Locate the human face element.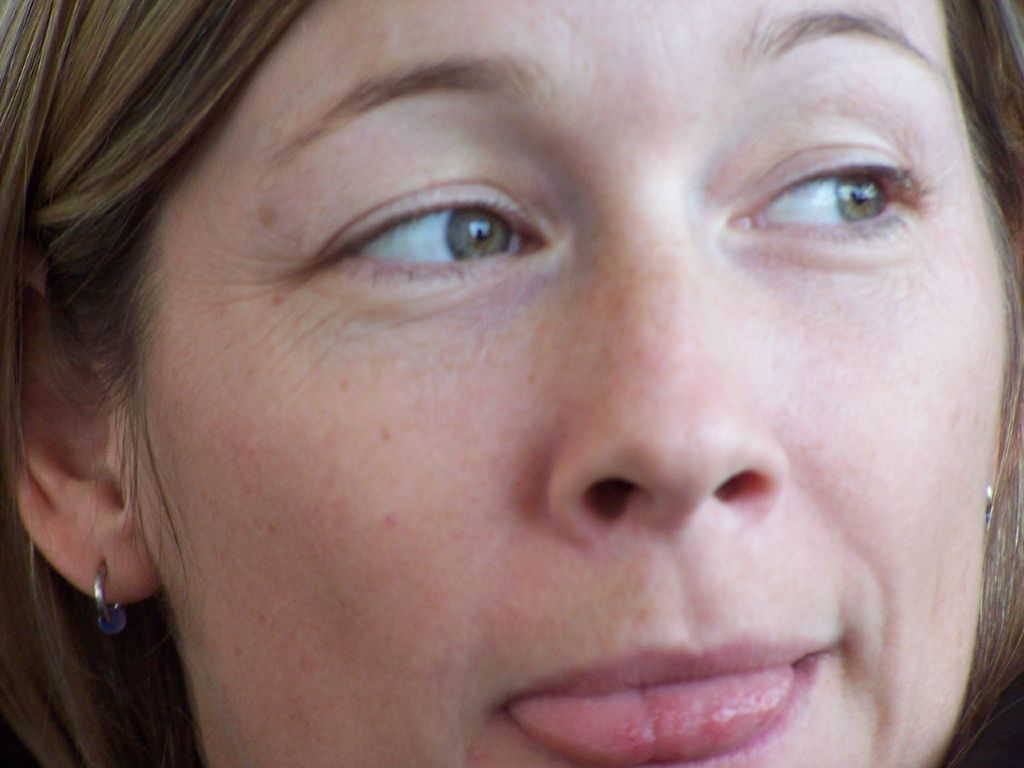
Element bbox: 111/0/1012/767.
